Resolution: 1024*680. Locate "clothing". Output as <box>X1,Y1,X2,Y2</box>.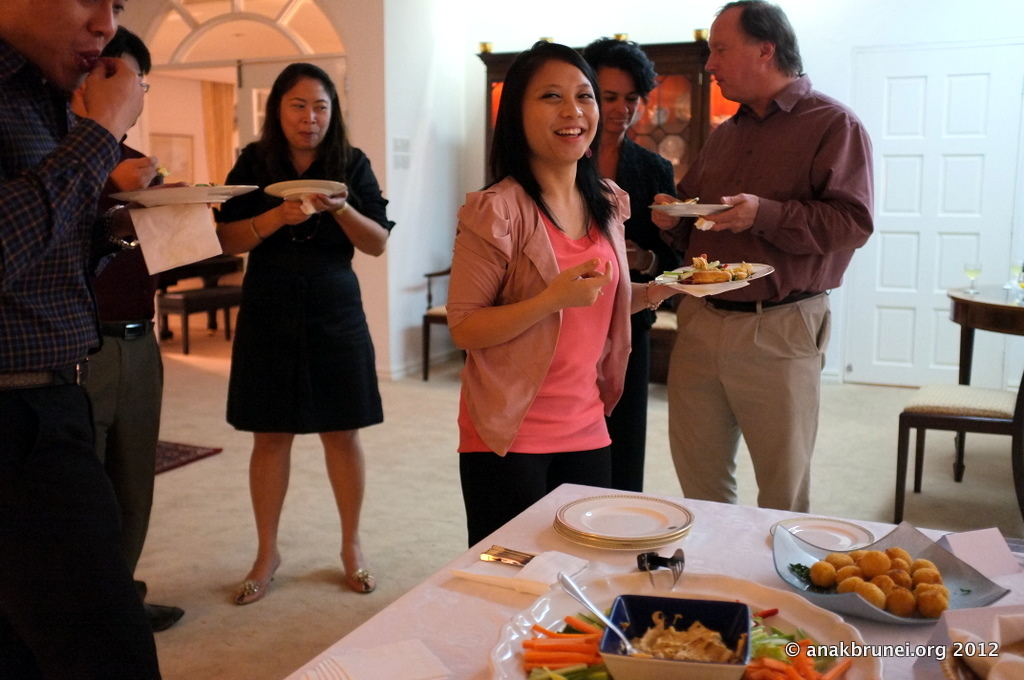
<box>79,144,168,585</box>.
